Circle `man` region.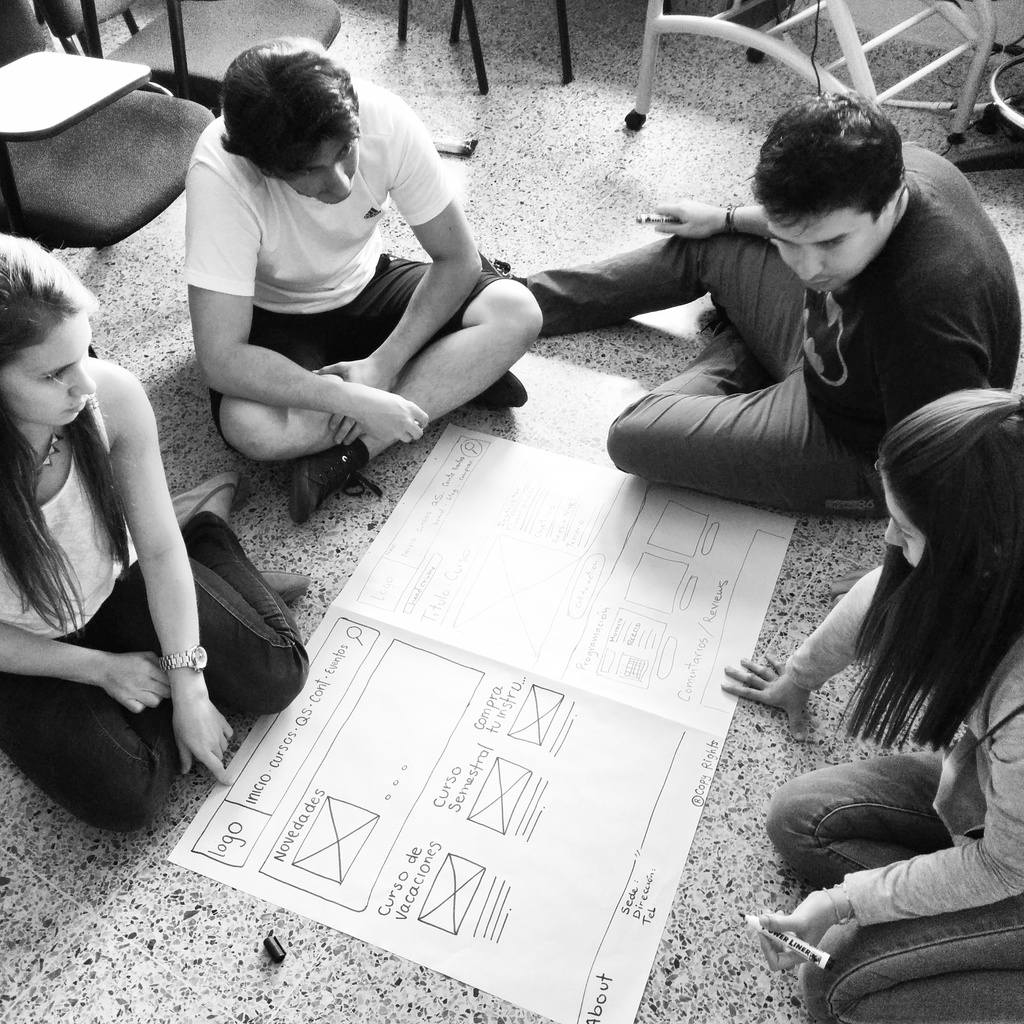
Region: BBox(143, 29, 600, 536).
